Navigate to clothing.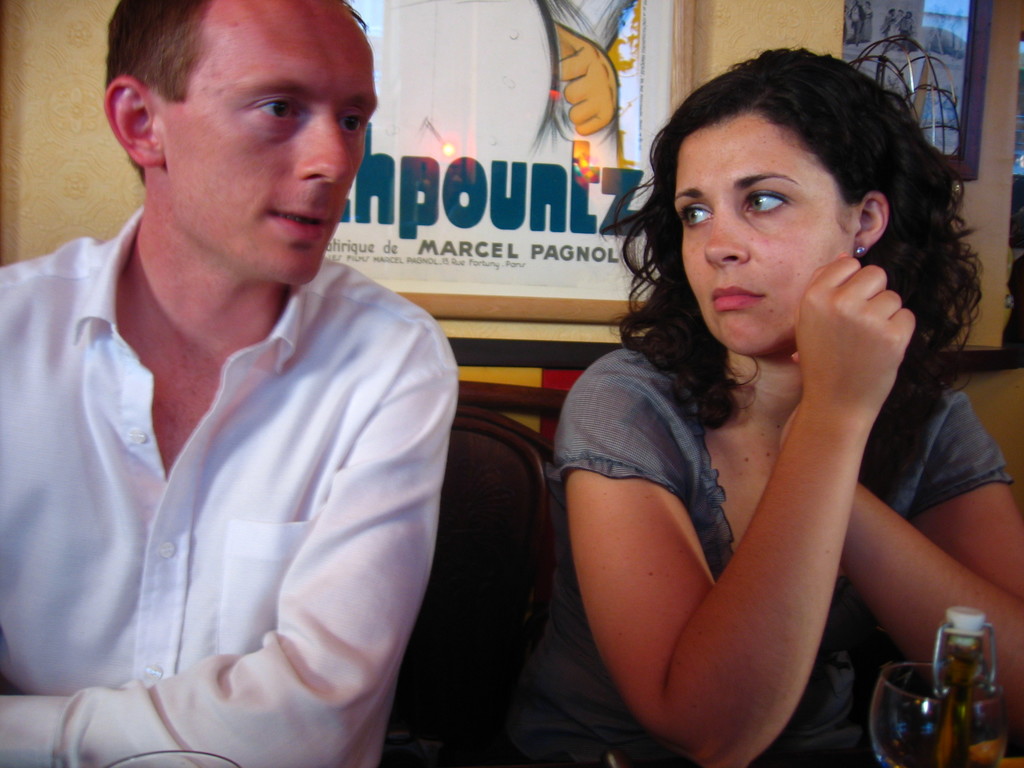
Navigation target: [x1=552, y1=339, x2=1011, y2=756].
